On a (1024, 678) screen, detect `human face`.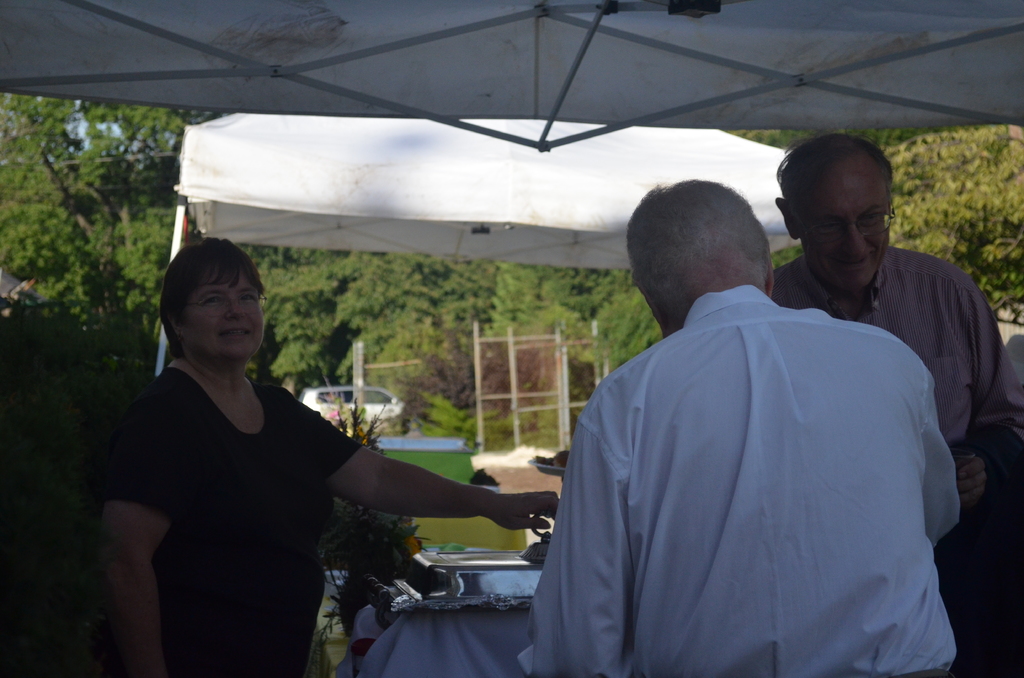
x1=781 y1=157 x2=891 y2=296.
